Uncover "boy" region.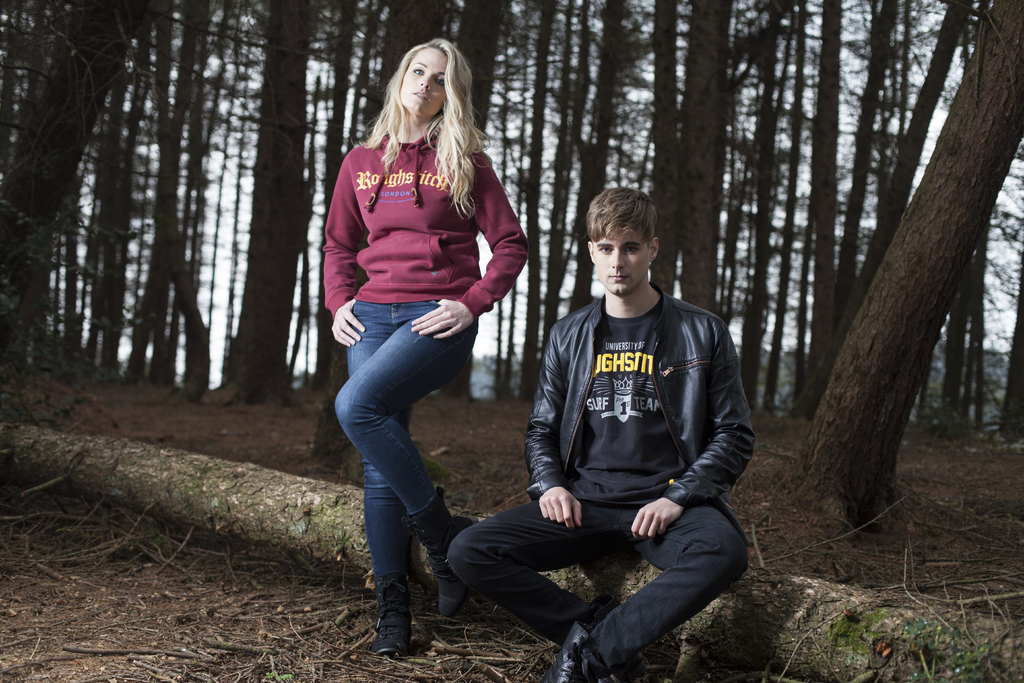
Uncovered: 484,174,772,654.
